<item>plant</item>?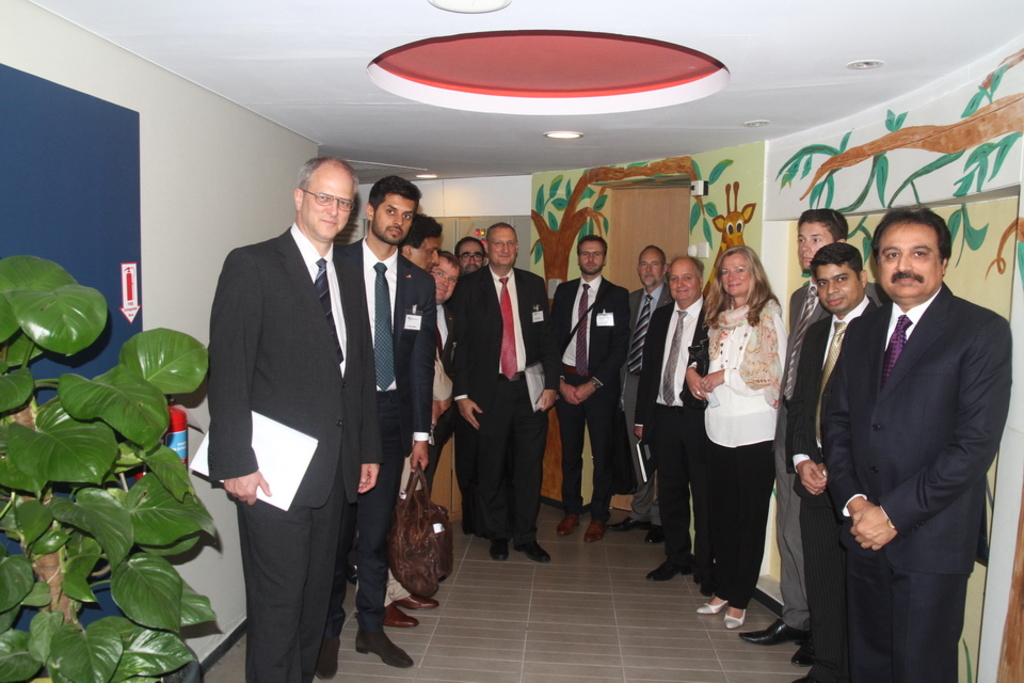
x1=21, y1=271, x2=225, y2=664
